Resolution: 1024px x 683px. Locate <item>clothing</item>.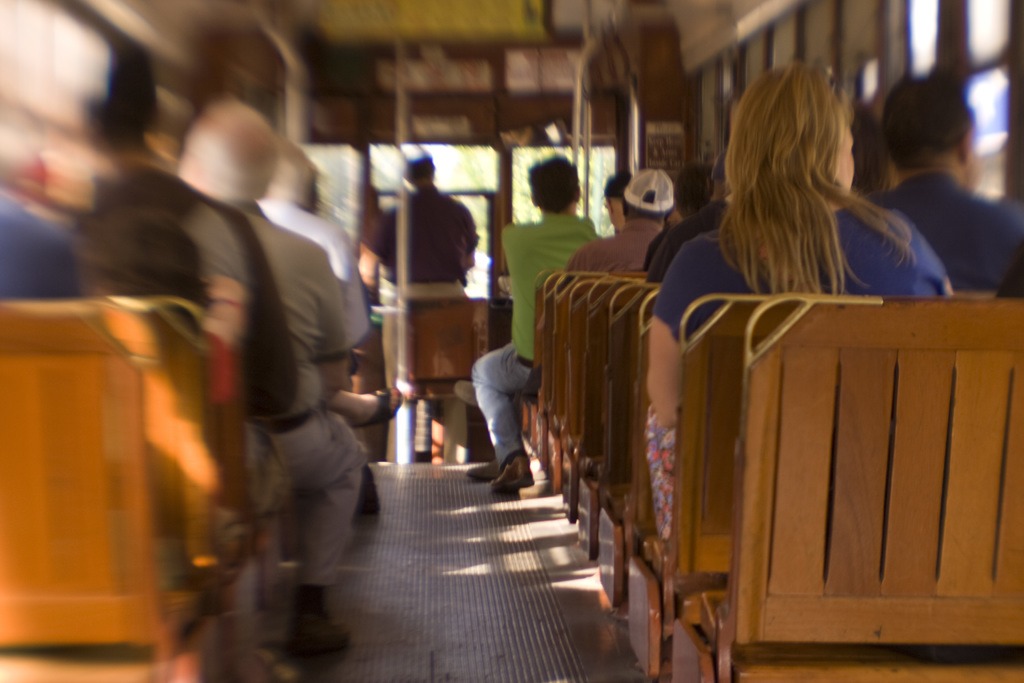
x1=876, y1=151, x2=1023, y2=294.
